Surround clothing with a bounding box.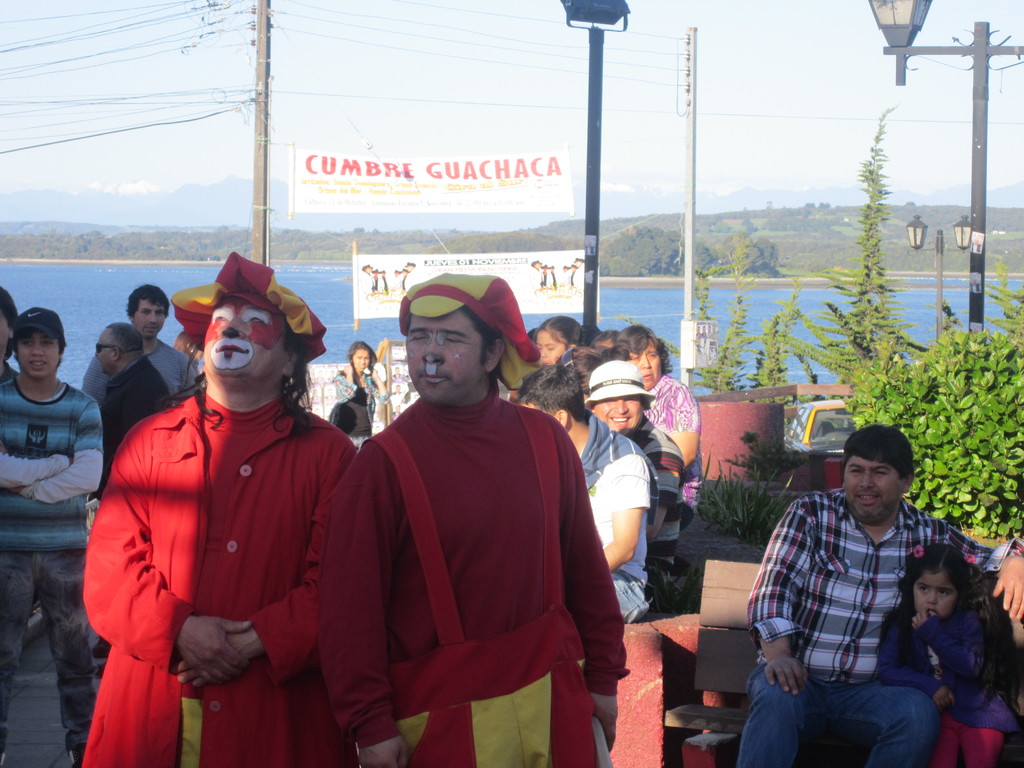
0, 372, 102, 767.
